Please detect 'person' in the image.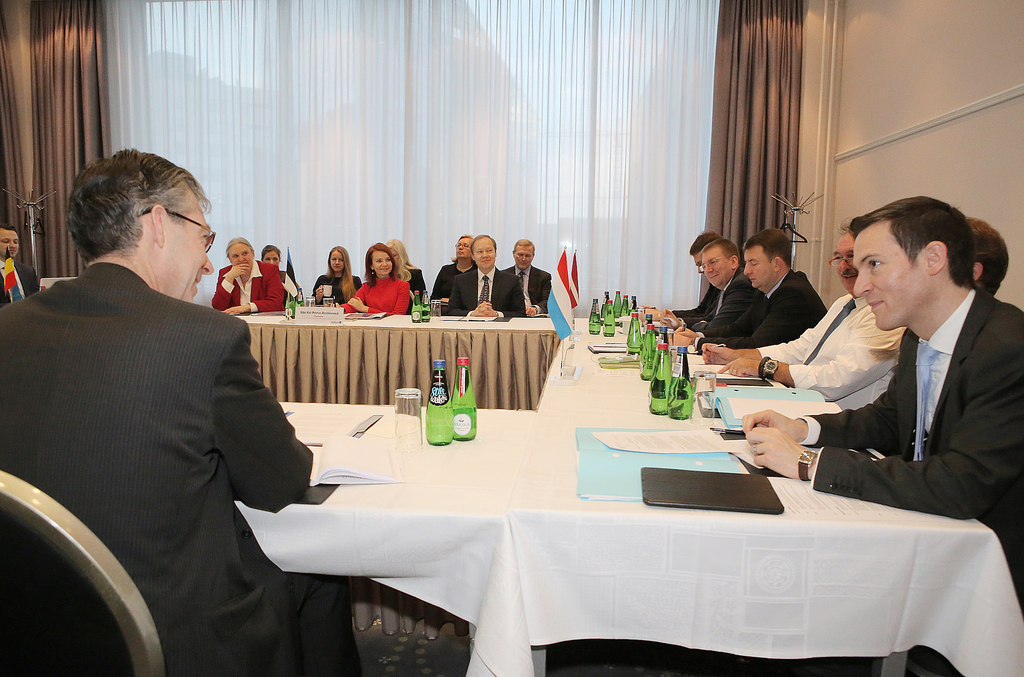
{"x1": 489, "y1": 235, "x2": 551, "y2": 317}.
